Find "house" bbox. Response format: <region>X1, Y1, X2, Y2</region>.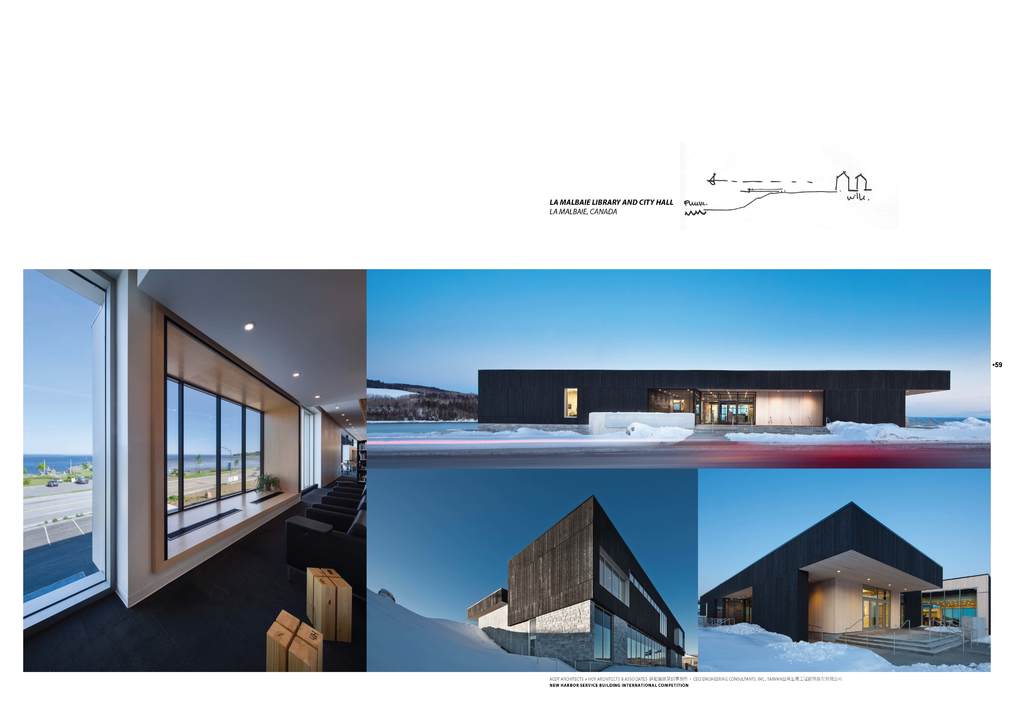
<region>59, 239, 399, 638</region>.
